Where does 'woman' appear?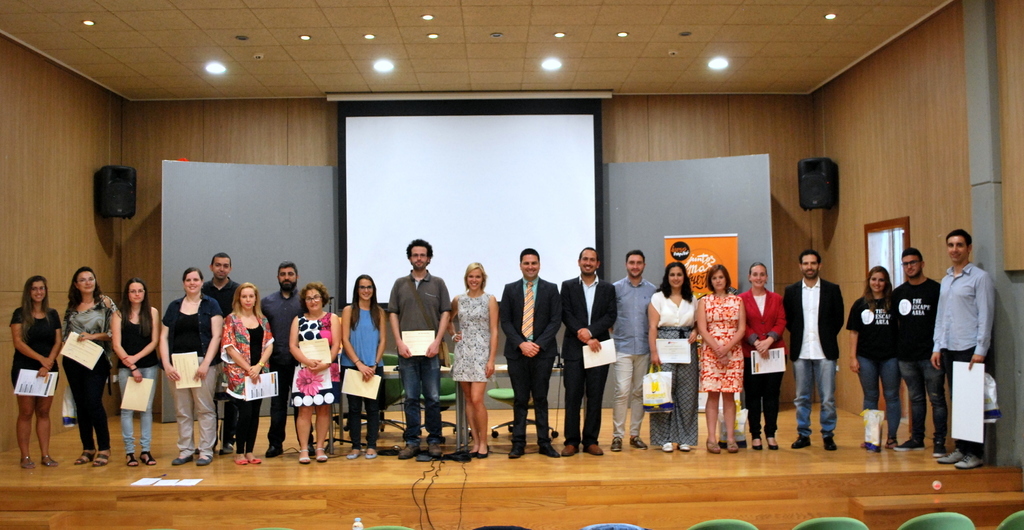
Appears at l=343, t=271, r=384, b=459.
